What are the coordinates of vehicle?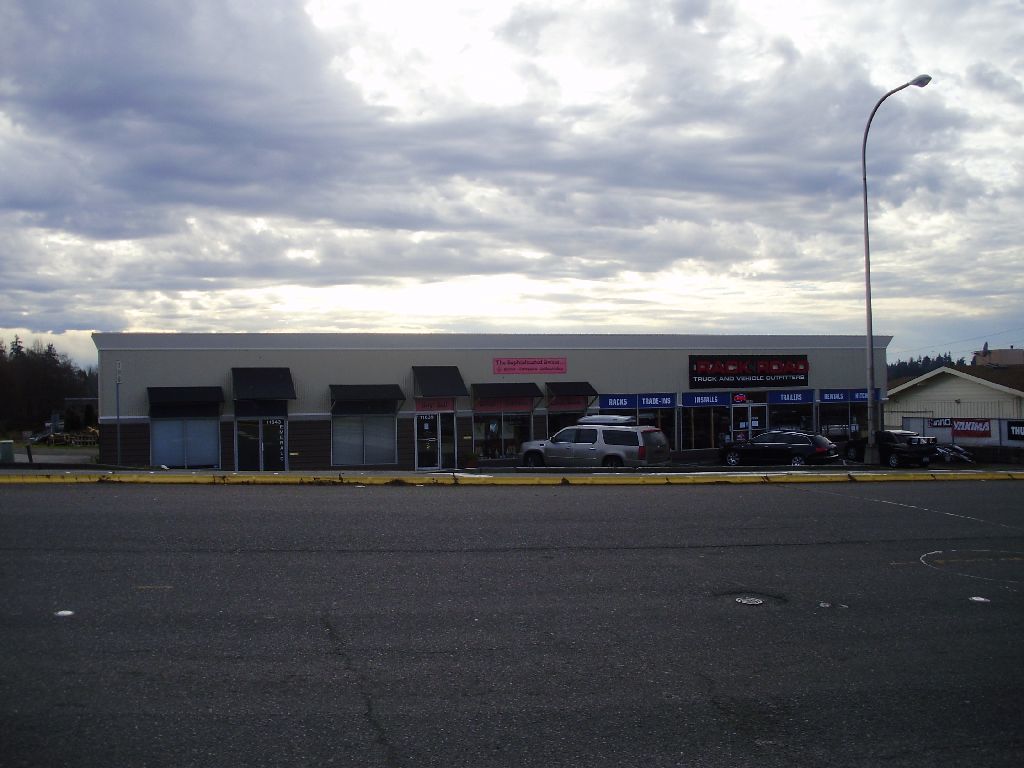
box(855, 426, 938, 467).
